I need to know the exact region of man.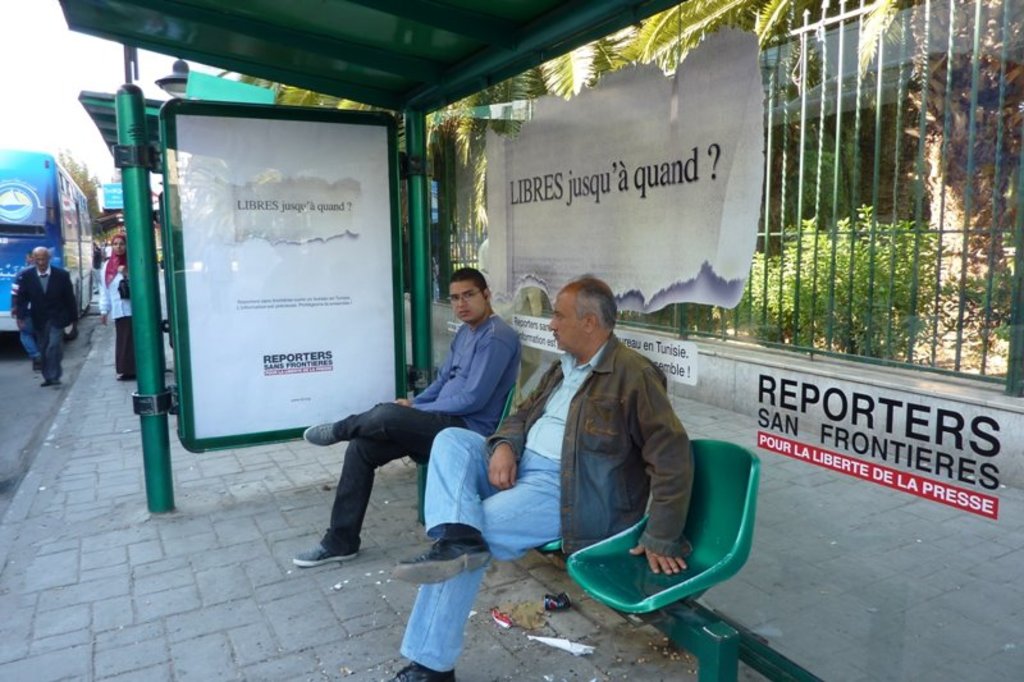
Region: l=385, t=279, r=690, b=681.
